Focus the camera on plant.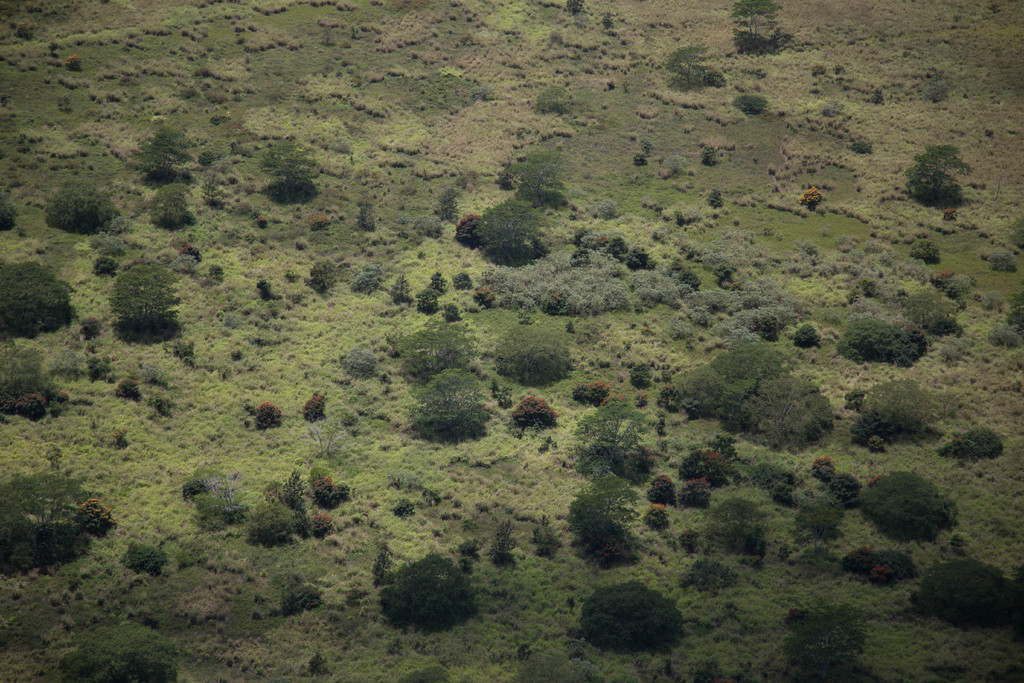
Focus region: pyautogui.locateOnScreen(568, 243, 596, 266).
